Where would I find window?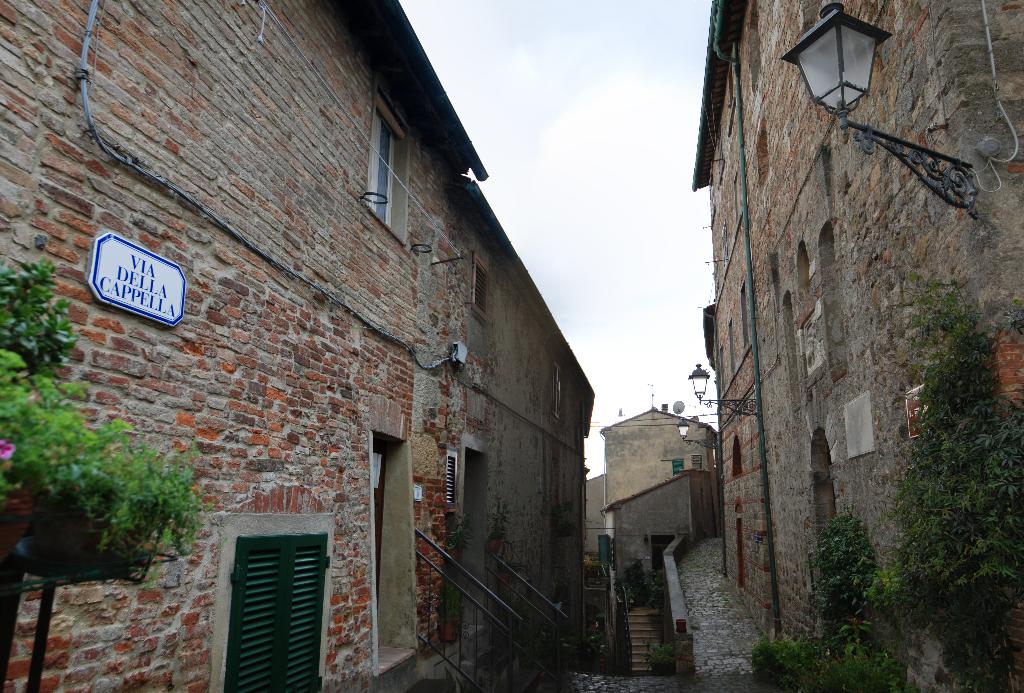
At bbox(652, 536, 676, 572).
